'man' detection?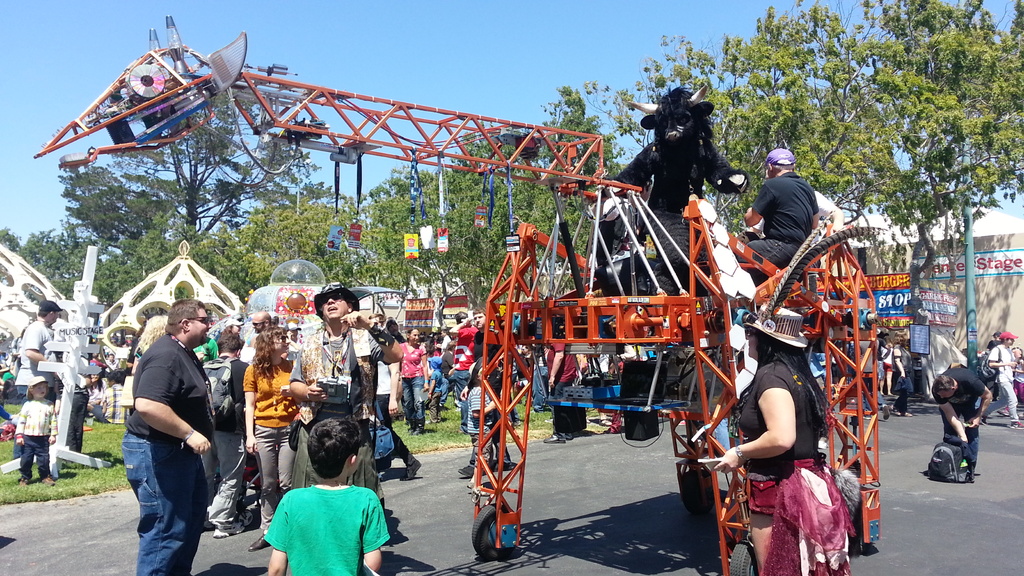
x1=253 y1=310 x2=271 y2=333
